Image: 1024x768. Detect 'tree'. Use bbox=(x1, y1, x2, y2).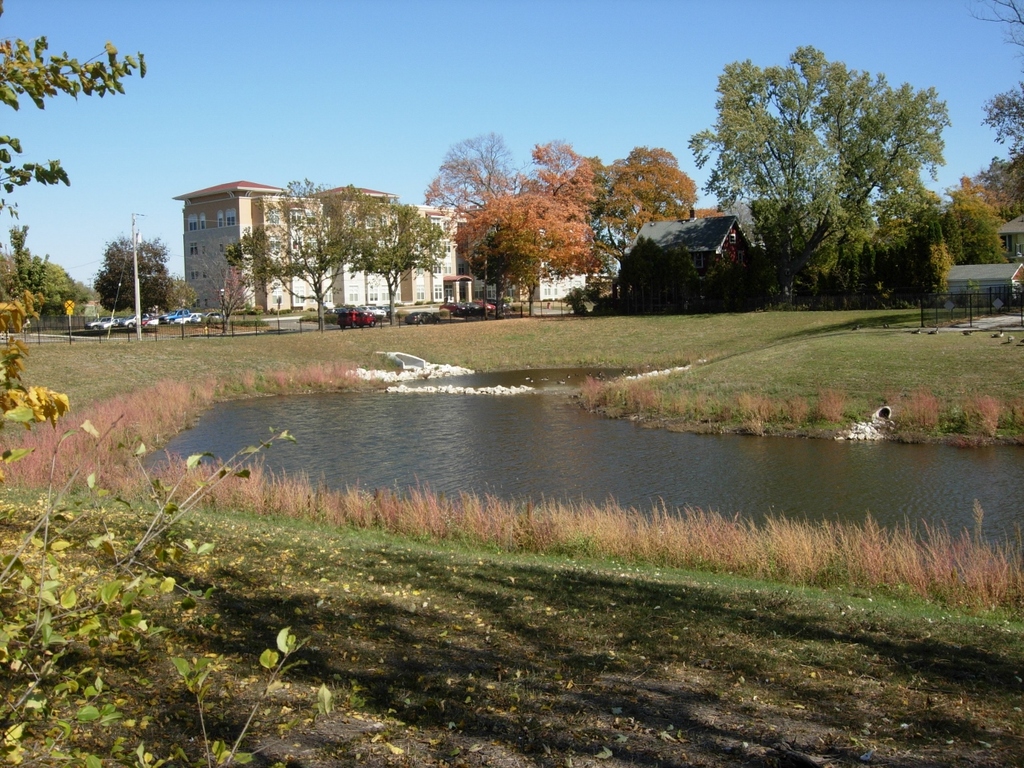
bbox=(166, 272, 194, 342).
